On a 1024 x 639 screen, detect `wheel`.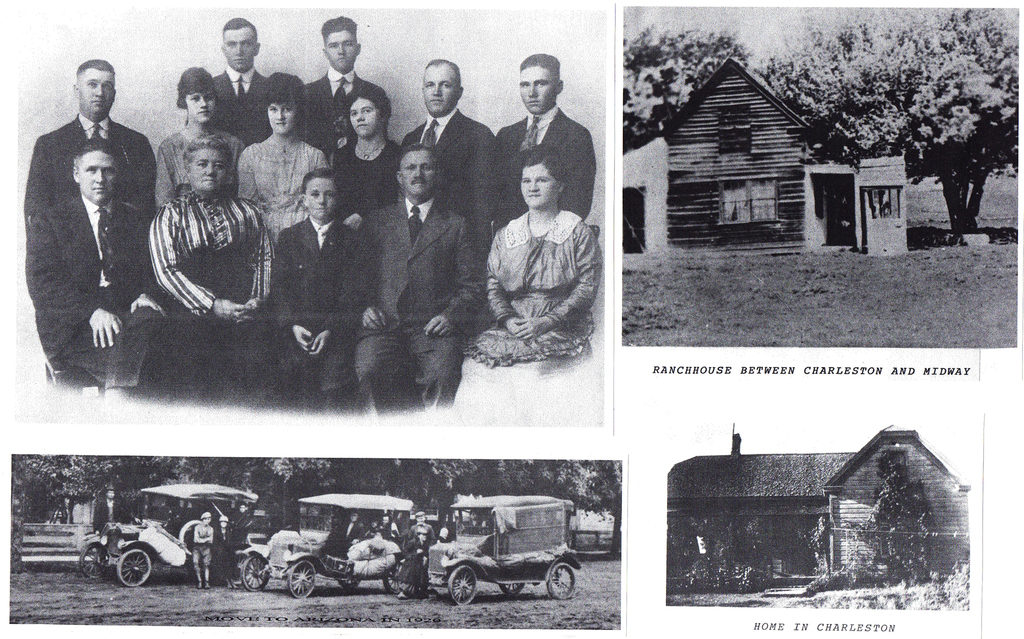
x1=287, y1=558, x2=316, y2=598.
